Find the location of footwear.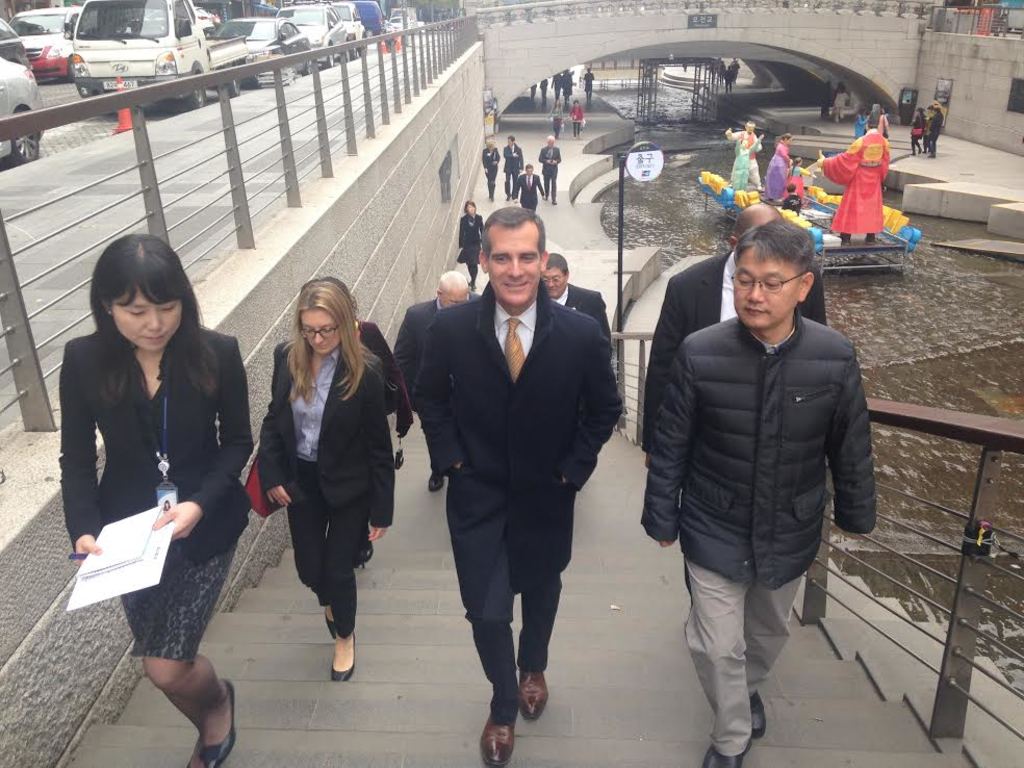
Location: {"left": 331, "top": 631, "right": 358, "bottom": 683}.
